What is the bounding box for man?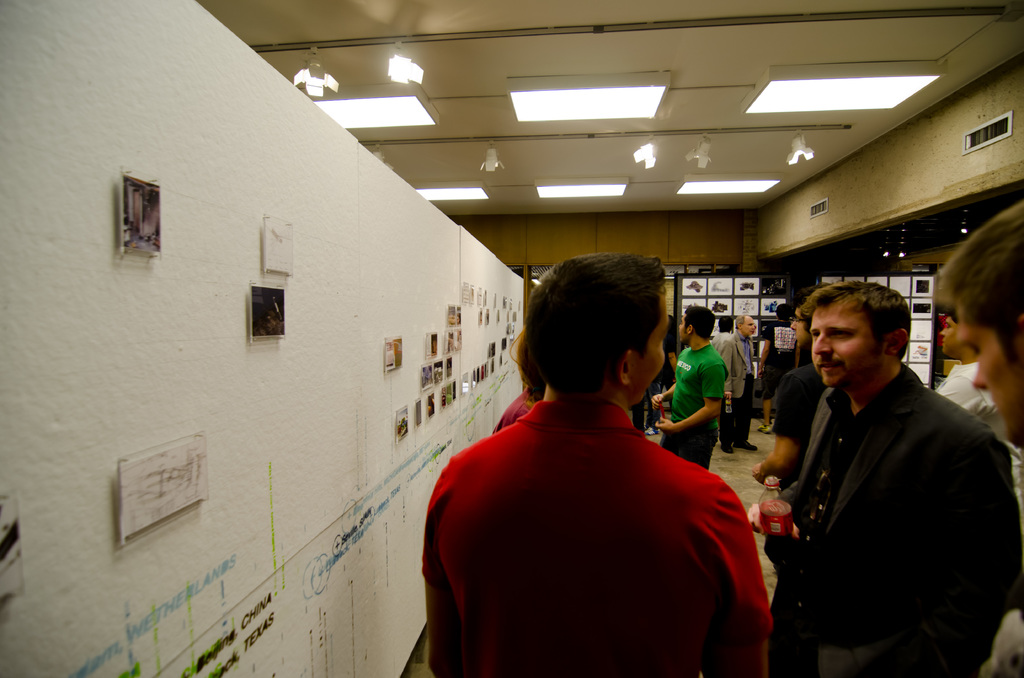
{"x1": 752, "y1": 280, "x2": 831, "y2": 491}.
